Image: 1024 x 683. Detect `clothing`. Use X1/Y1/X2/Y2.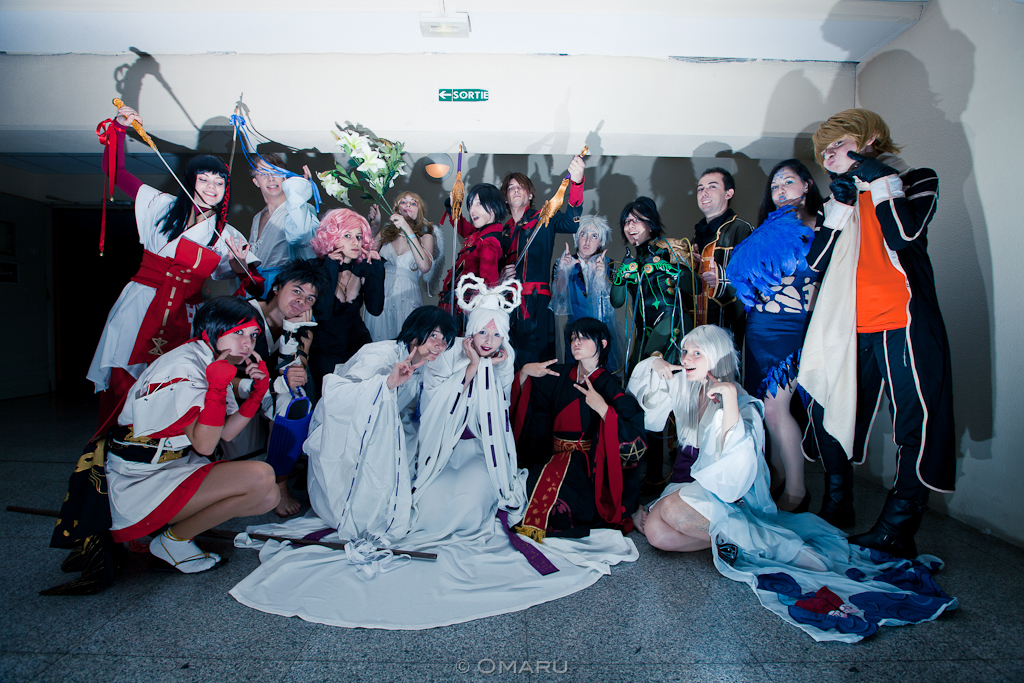
373/213/445/346.
